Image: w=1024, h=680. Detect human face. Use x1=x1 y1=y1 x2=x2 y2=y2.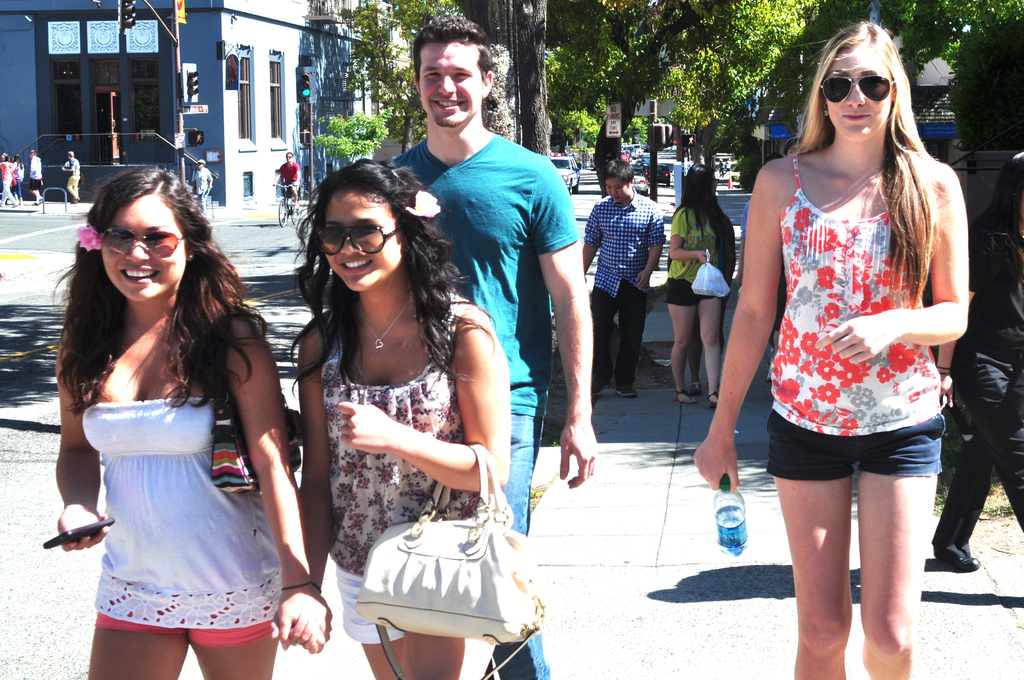
x1=829 y1=39 x2=884 y2=144.
